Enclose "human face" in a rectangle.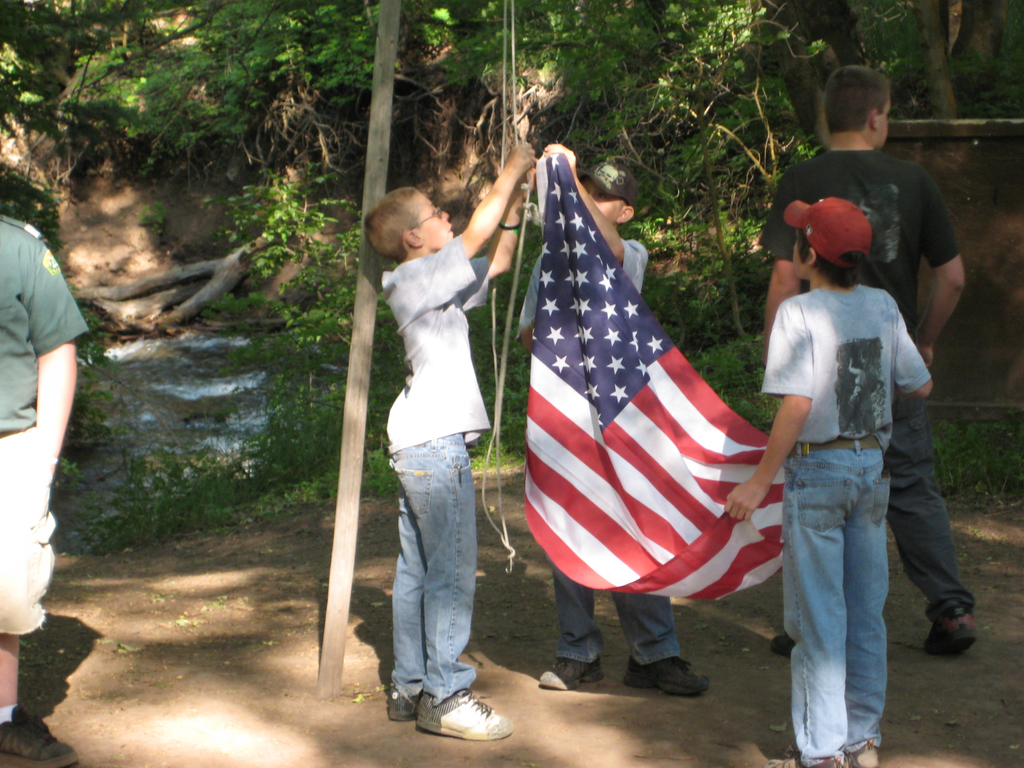
locate(579, 168, 625, 220).
